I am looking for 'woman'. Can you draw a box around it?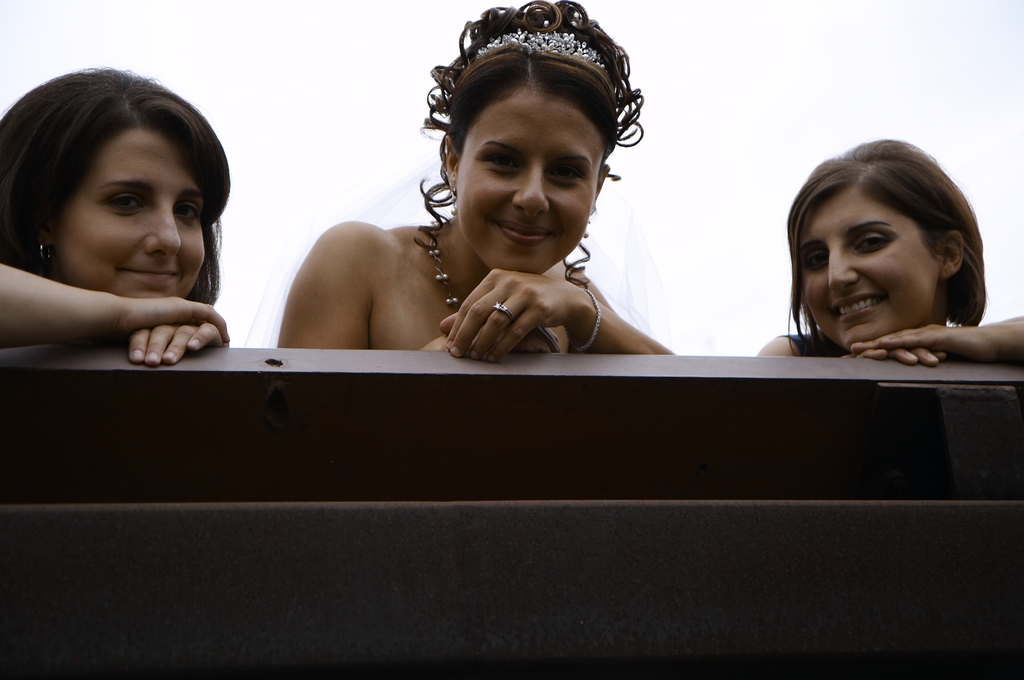
Sure, the bounding box is {"x1": 756, "y1": 138, "x2": 1023, "y2": 366}.
